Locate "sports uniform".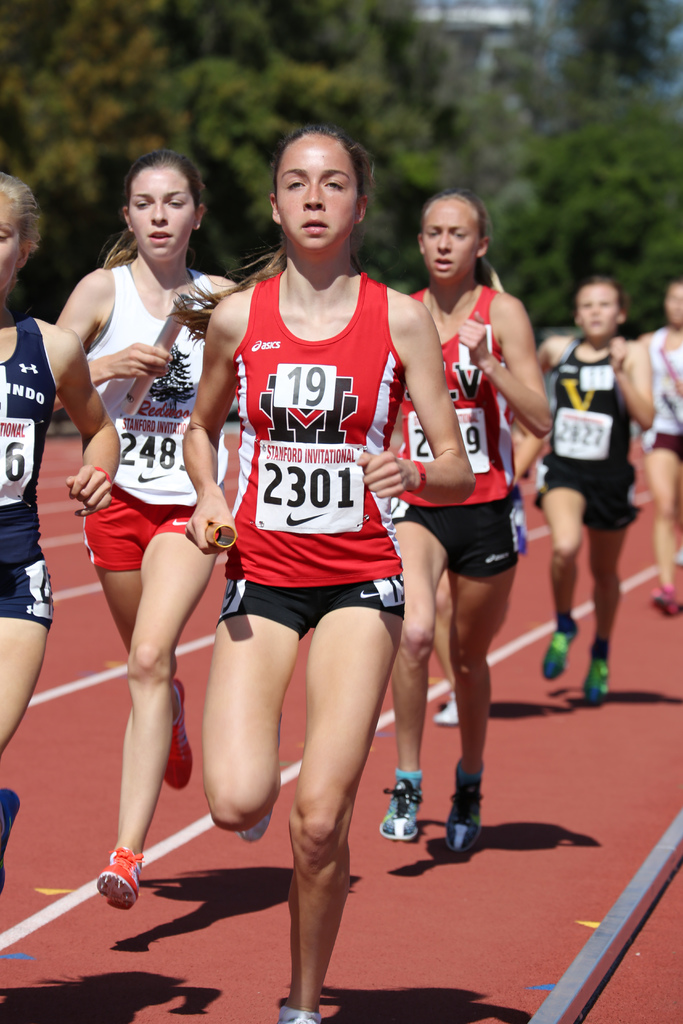
Bounding box: bbox(404, 282, 522, 849).
